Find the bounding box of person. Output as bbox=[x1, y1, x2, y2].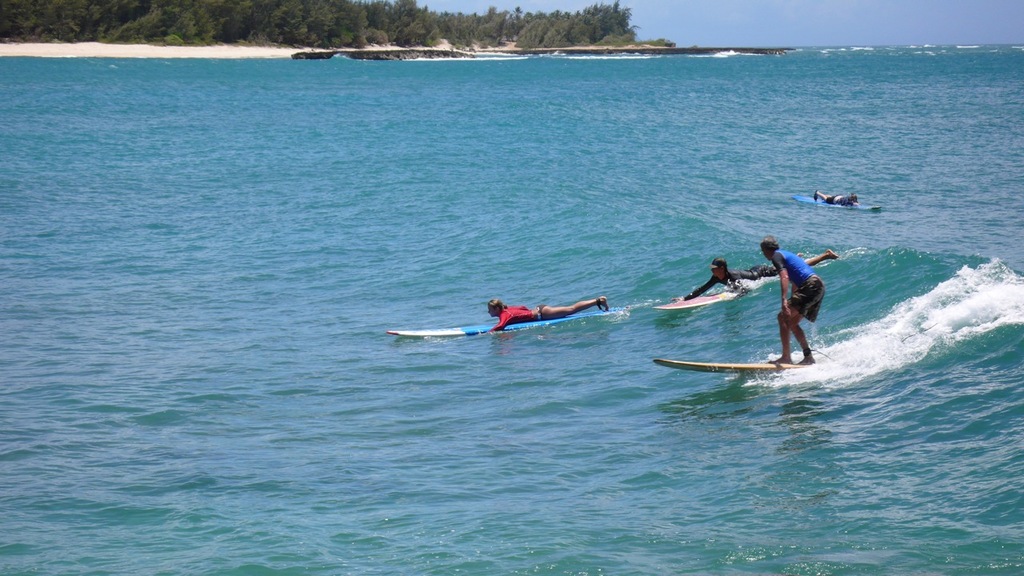
bbox=[458, 295, 607, 336].
